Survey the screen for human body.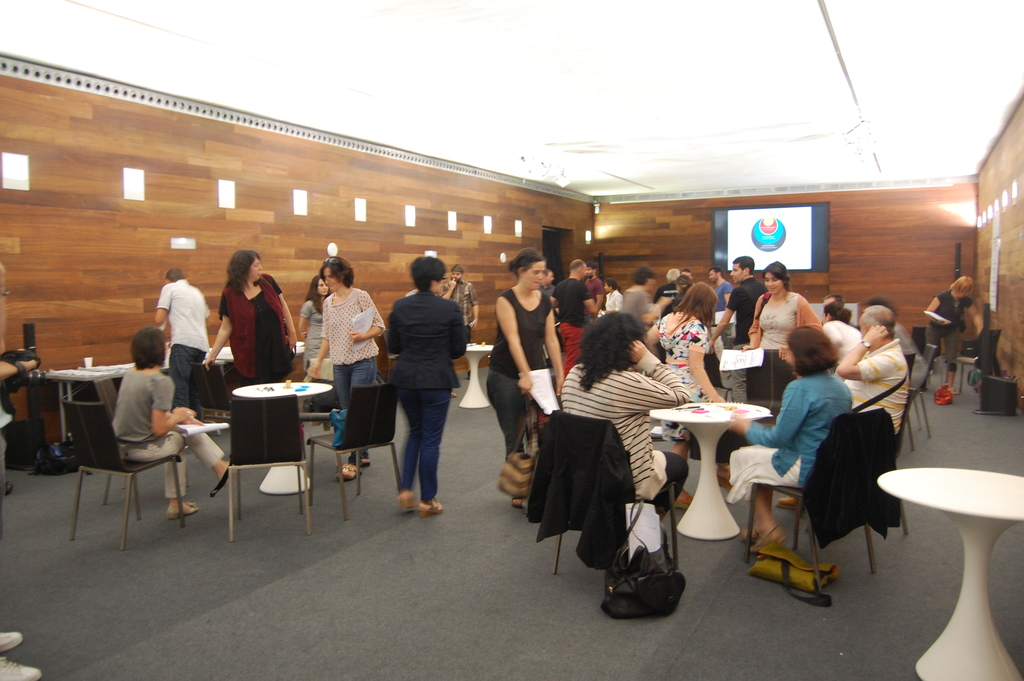
Survey found: l=161, t=272, r=212, b=431.
